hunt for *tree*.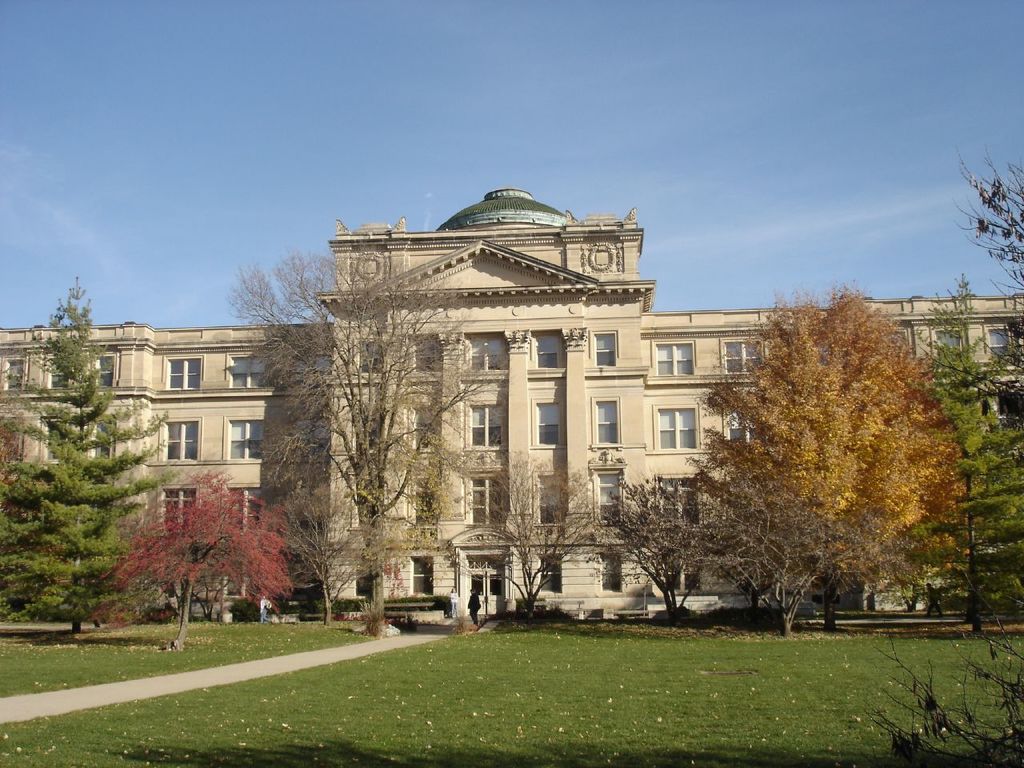
Hunted down at x1=595, y1=487, x2=746, y2=614.
